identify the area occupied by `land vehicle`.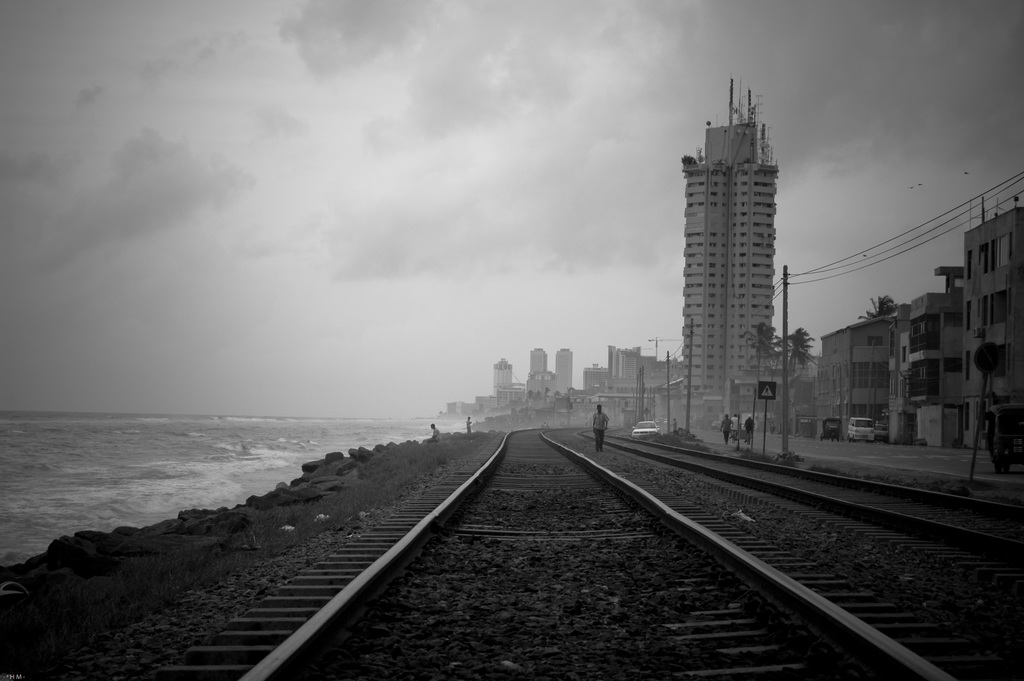
Area: select_region(846, 415, 873, 441).
